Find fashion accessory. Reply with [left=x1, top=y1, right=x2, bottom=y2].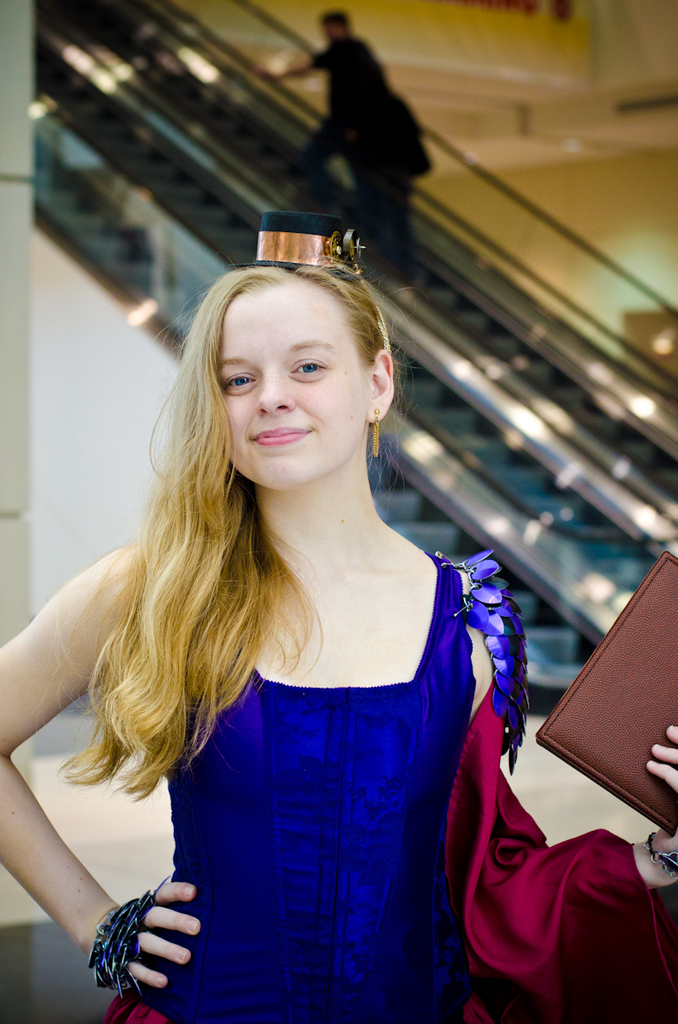
[left=529, top=544, right=677, bottom=826].
